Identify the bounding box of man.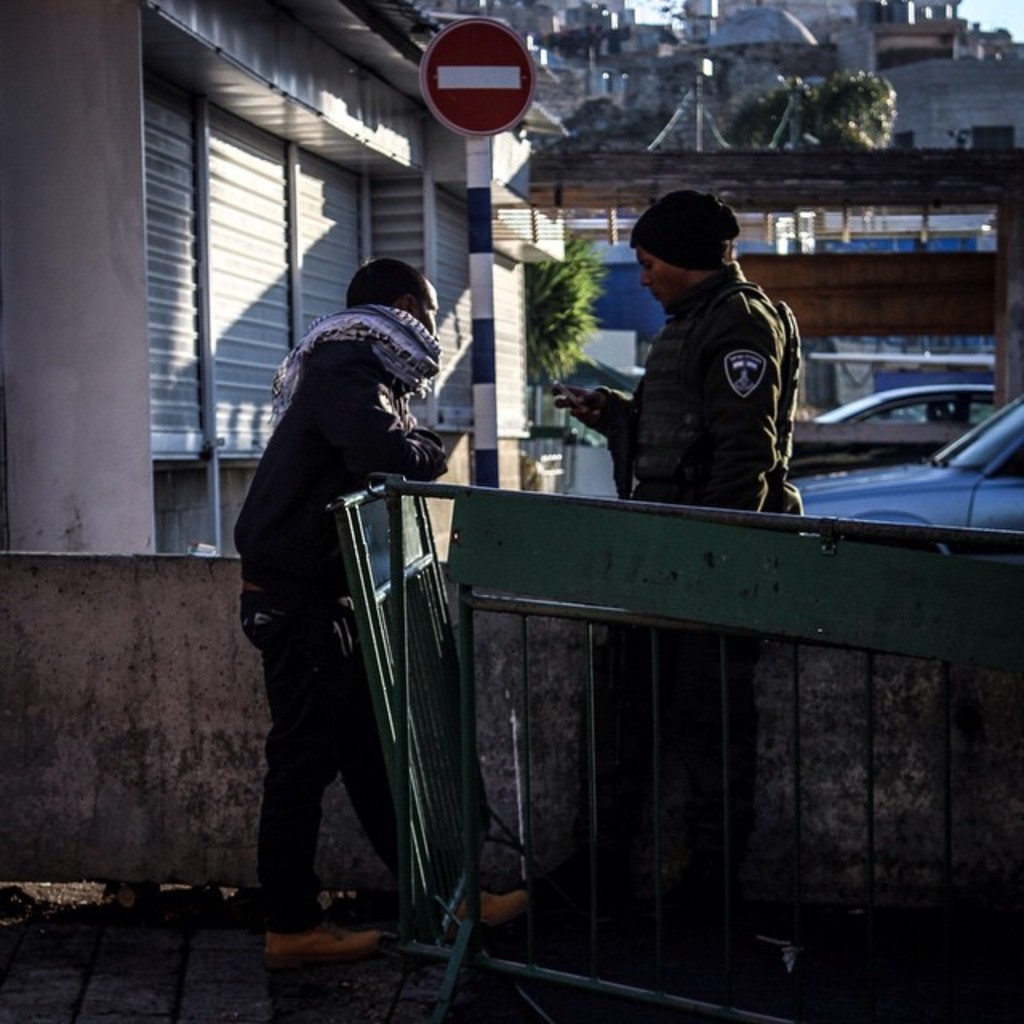
235/221/515/979.
